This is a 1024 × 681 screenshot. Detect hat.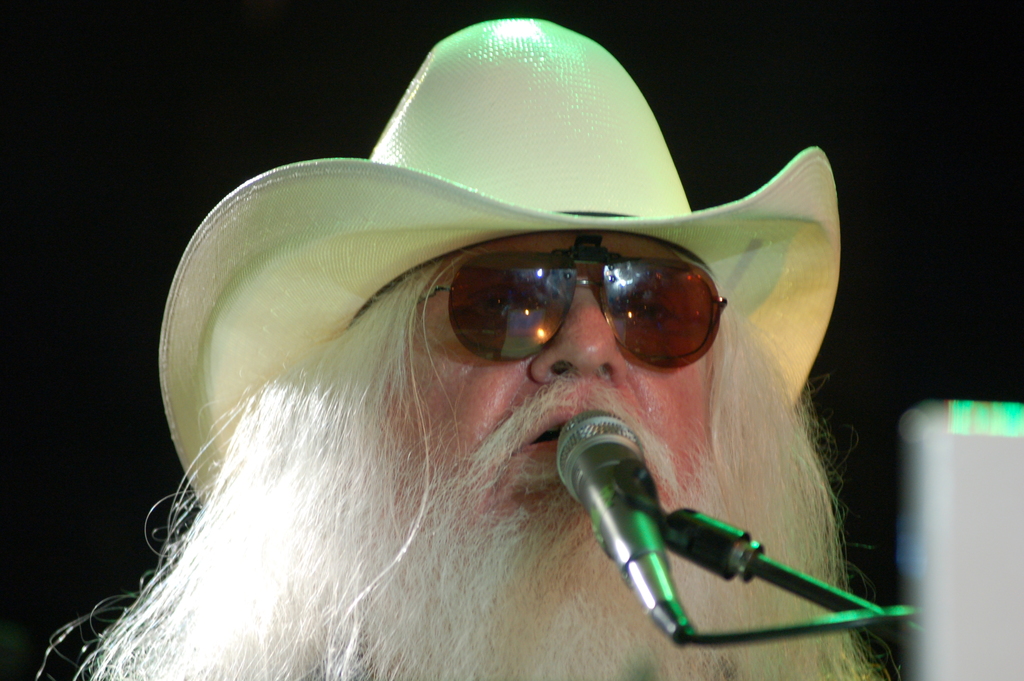
l=159, t=12, r=844, b=510.
